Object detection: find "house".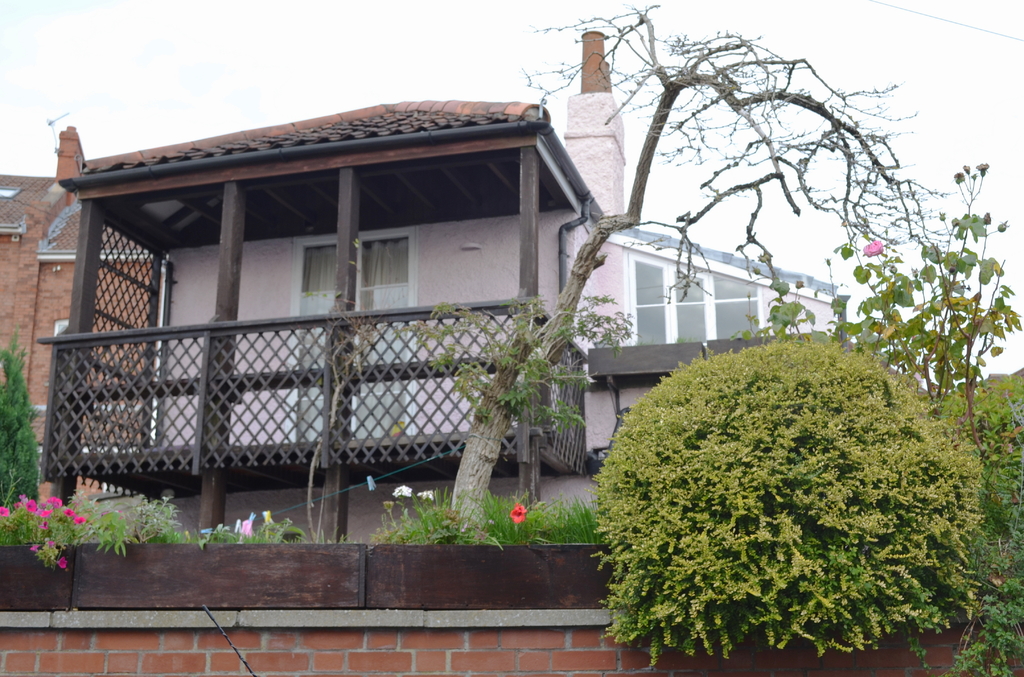
[10, 49, 968, 582].
